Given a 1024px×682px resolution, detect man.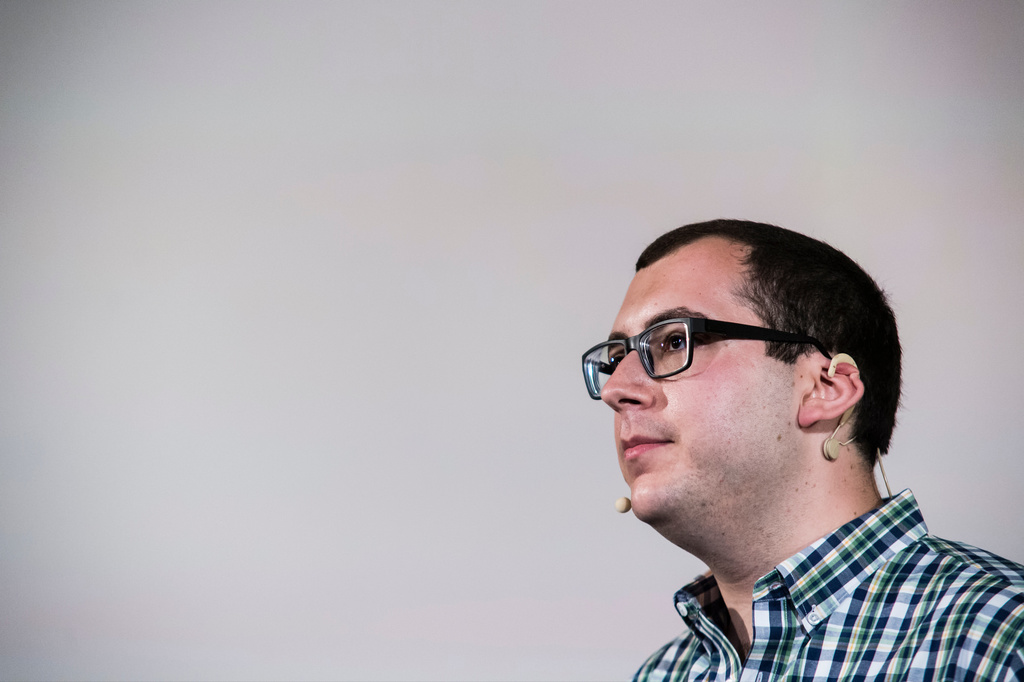
<region>573, 296, 1020, 681</region>.
